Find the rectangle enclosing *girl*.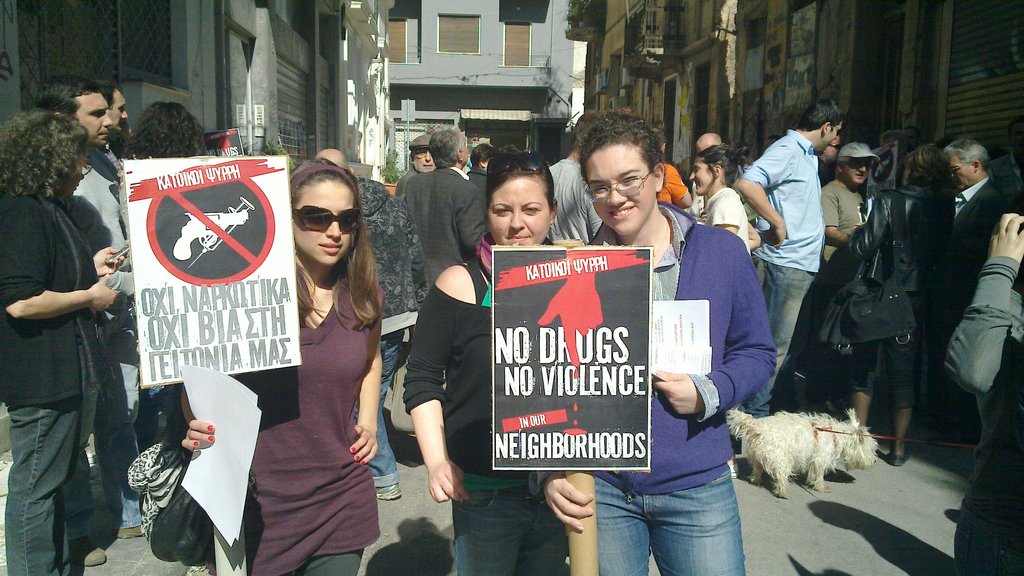
<bbox>689, 145, 748, 480</bbox>.
